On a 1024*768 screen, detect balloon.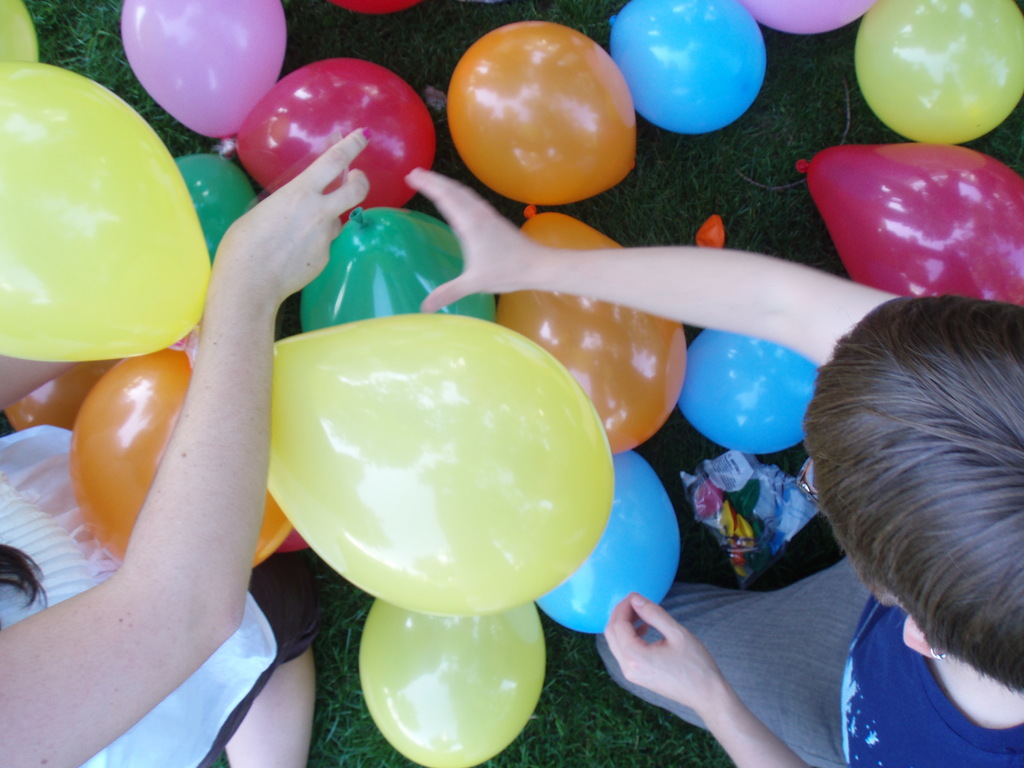
left=678, top=326, right=819, bottom=457.
